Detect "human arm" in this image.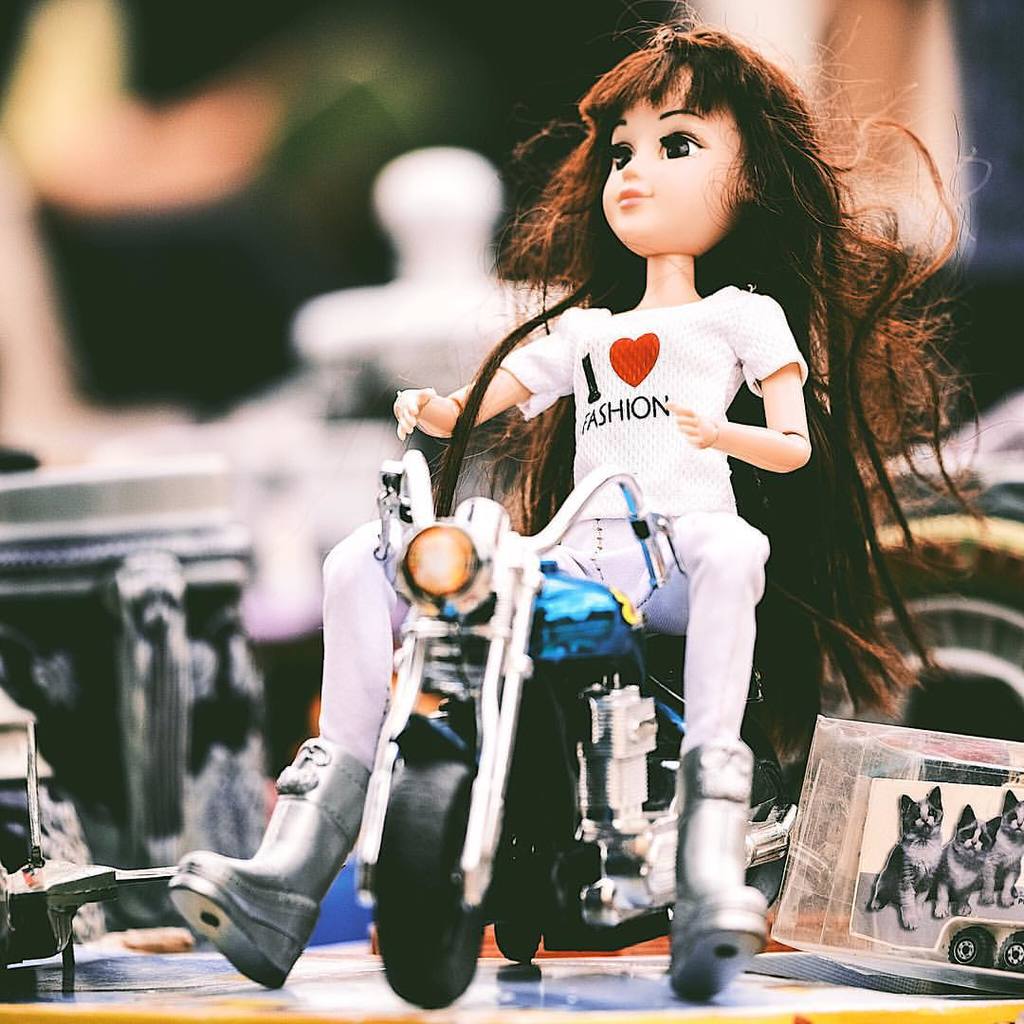
Detection: [left=394, top=320, right=572, bottom=444].
